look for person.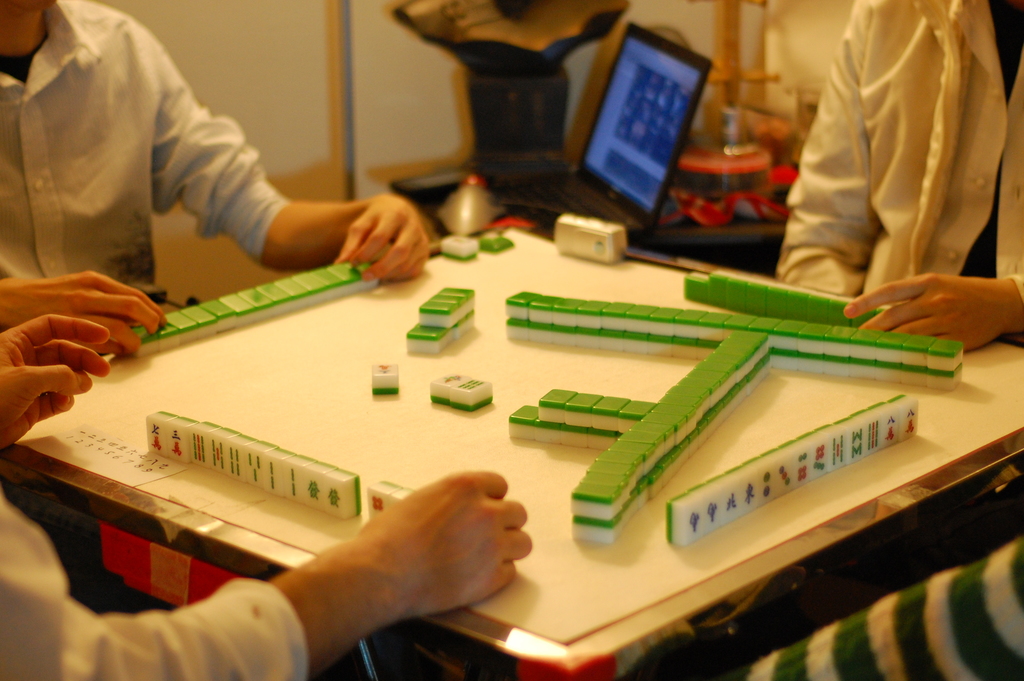
Found: bbox=(776, 0, 1023, 352).
